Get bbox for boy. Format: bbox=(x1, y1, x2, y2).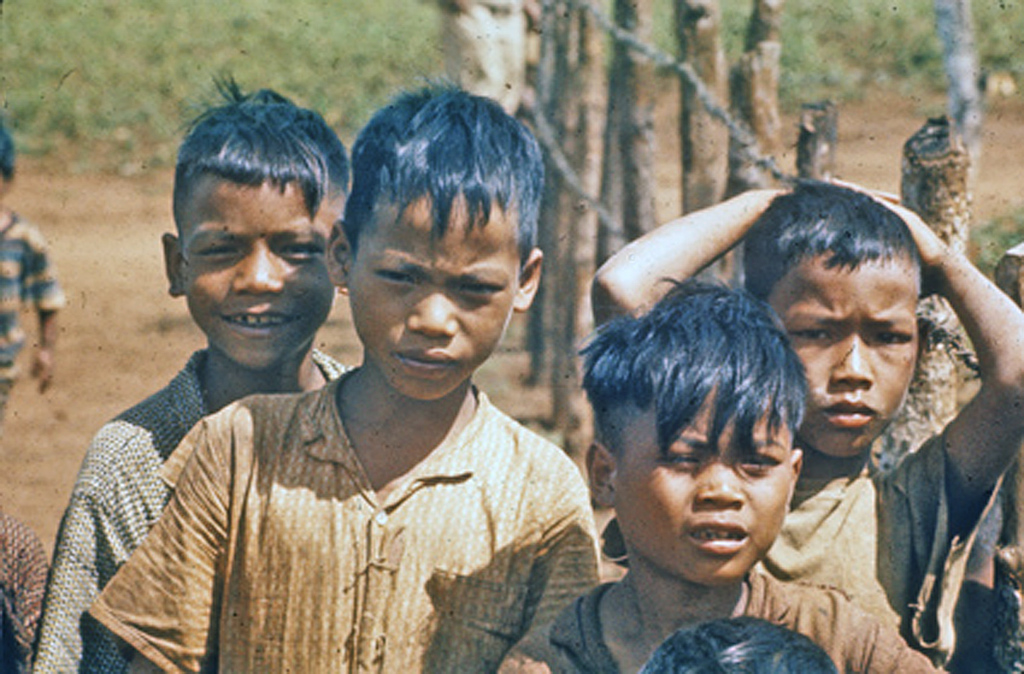
bbox=(494, 277, 950, 673).
